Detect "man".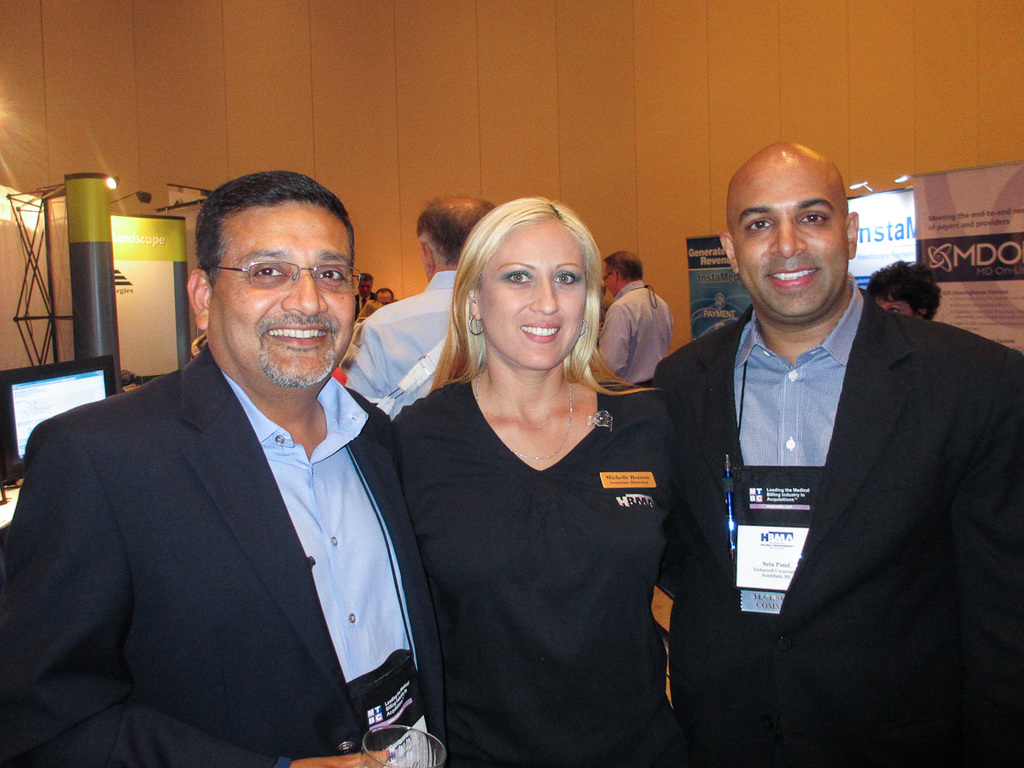
Detected at 20/169/444/767.
